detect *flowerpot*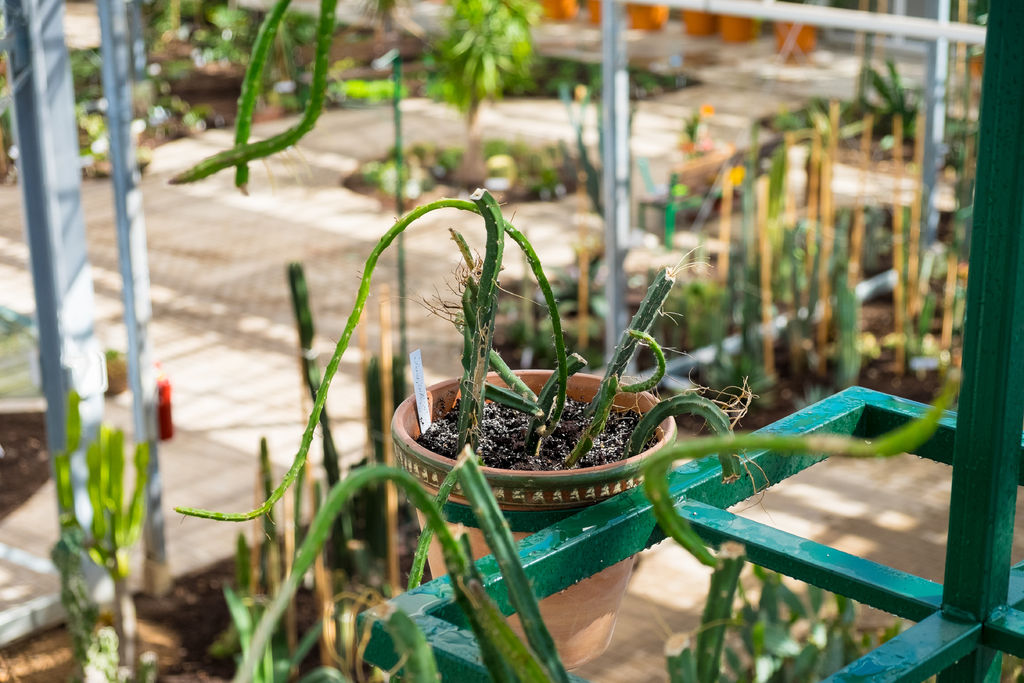
x1=777, y1=22, x2=817, y2=60
